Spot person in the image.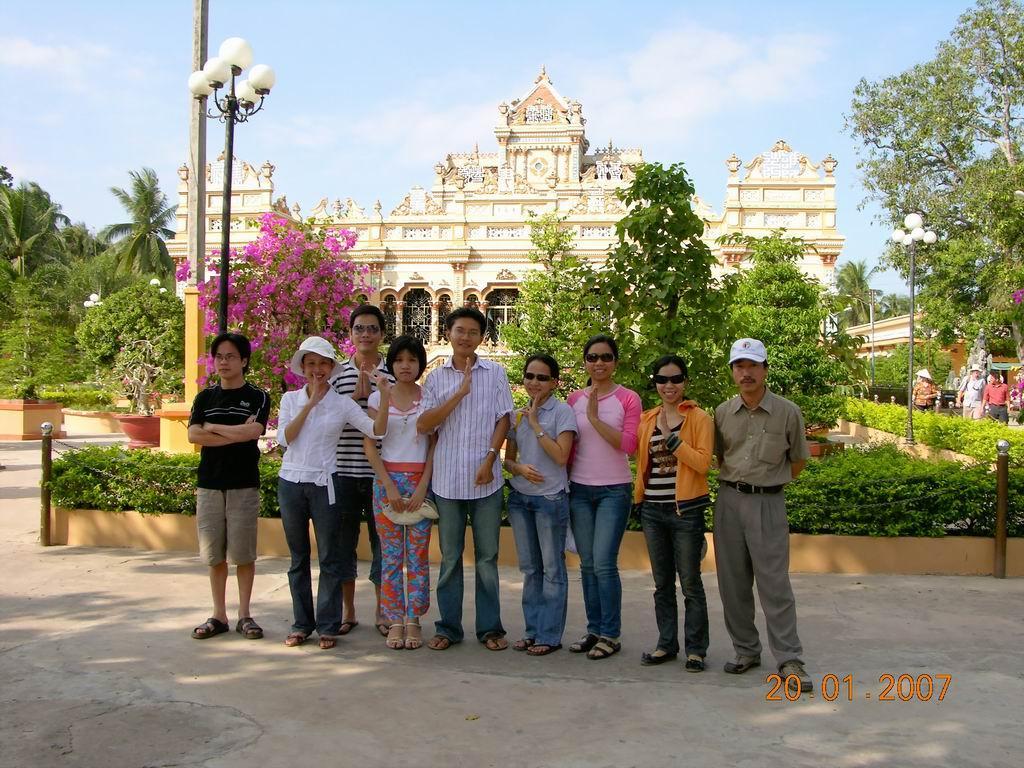
person found at <bbox>371, 335, 443, 653</bbox>.
